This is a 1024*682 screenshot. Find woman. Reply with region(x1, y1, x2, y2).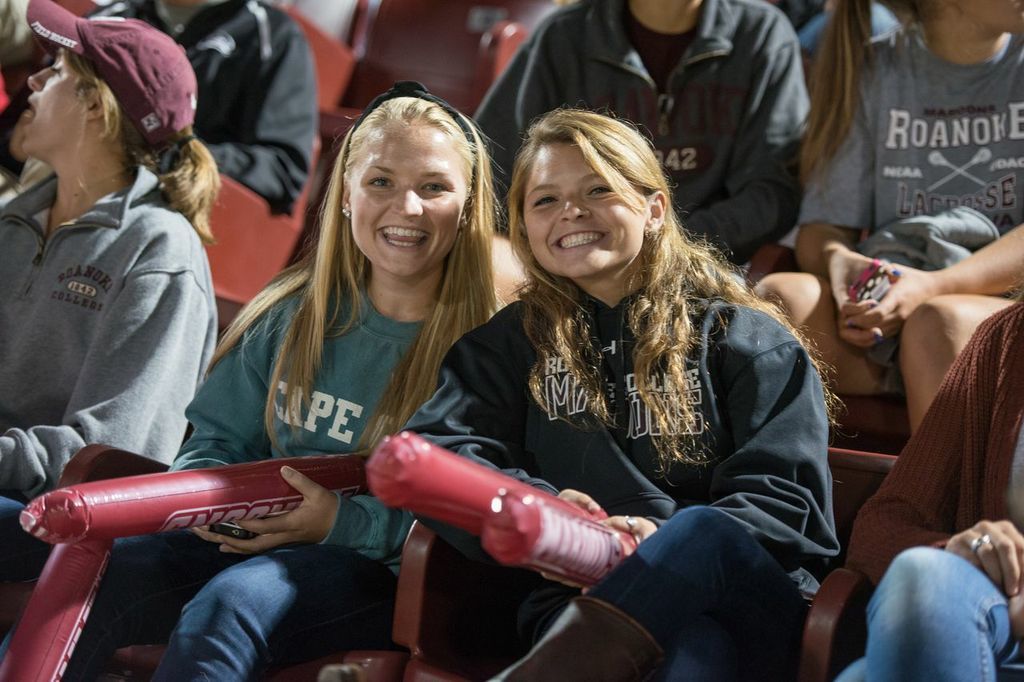
region(153, 90, 547, 681).
